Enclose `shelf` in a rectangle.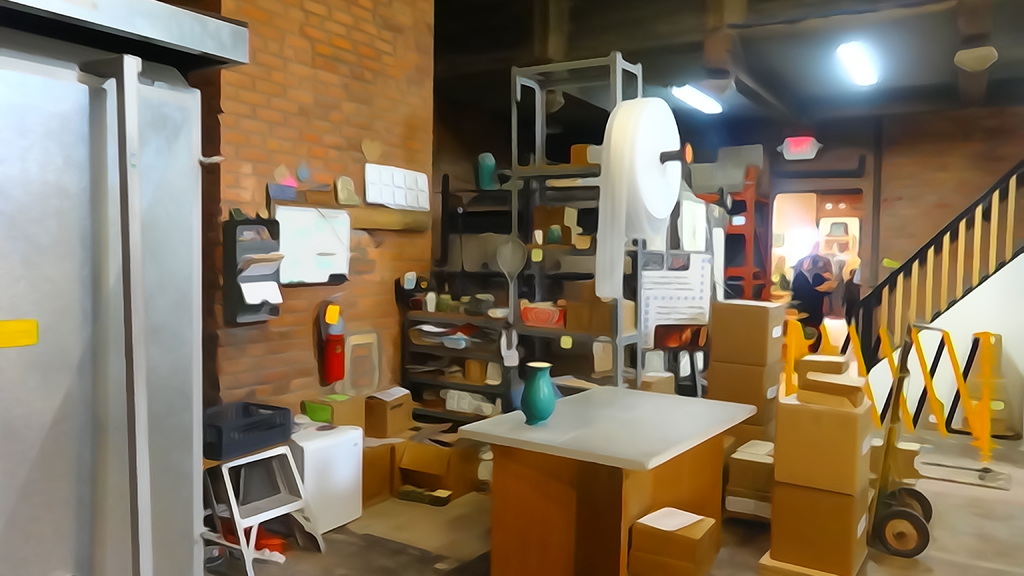
region(701, 166, 775, 310).
